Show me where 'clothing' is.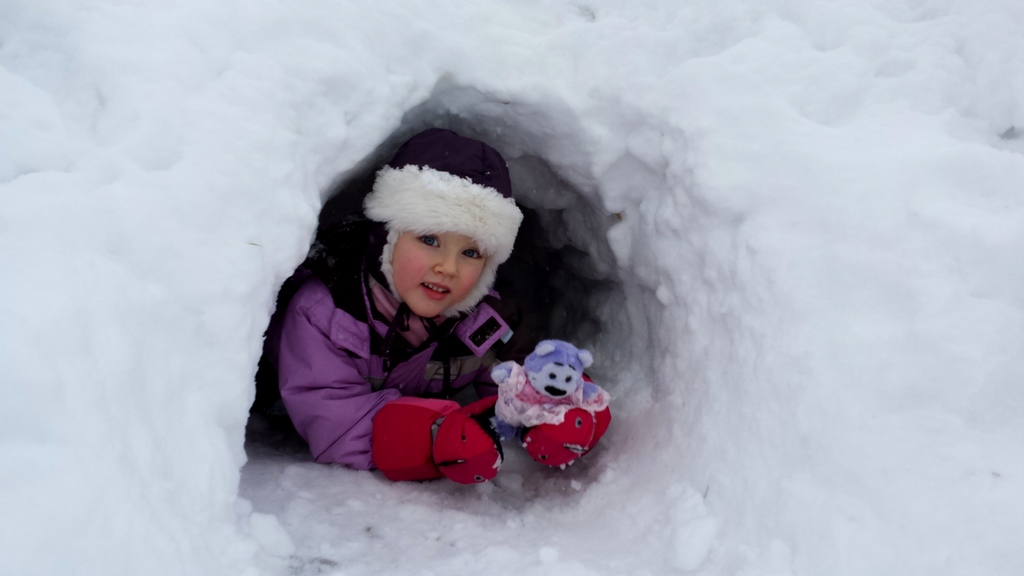
'clothing' is at [x1=276, y1=271, x2=508, y2=470].
